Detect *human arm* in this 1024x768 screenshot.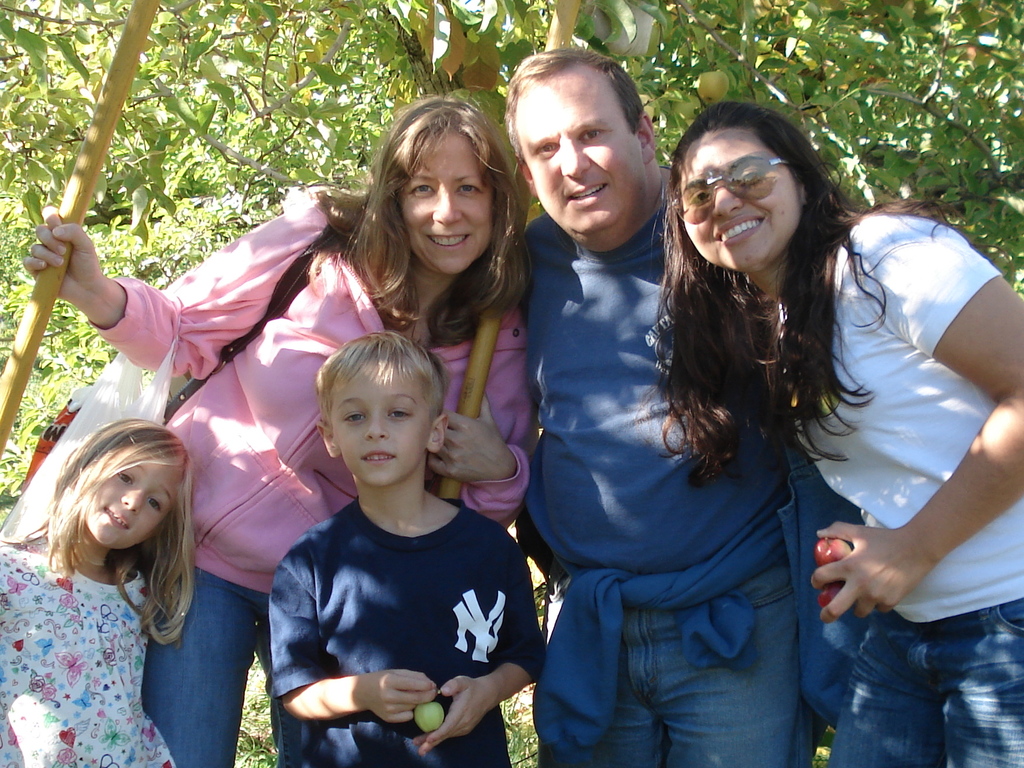
Detection: bbox(17, 197, 303, 394).
